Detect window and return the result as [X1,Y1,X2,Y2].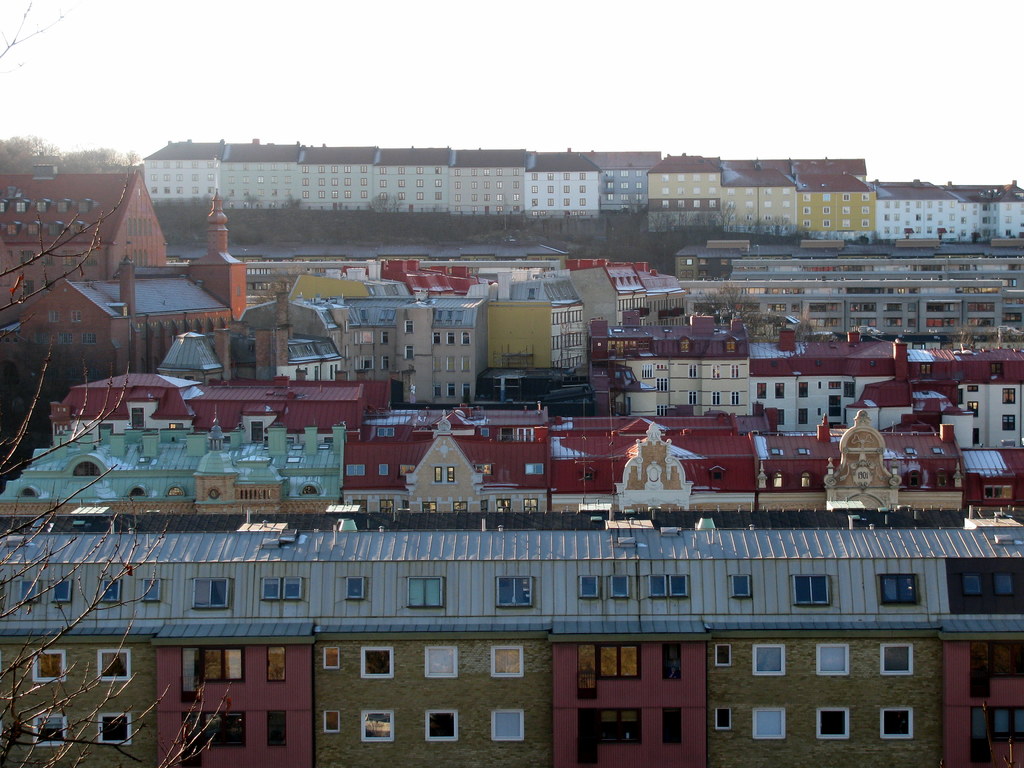
[775,384,785,399].
